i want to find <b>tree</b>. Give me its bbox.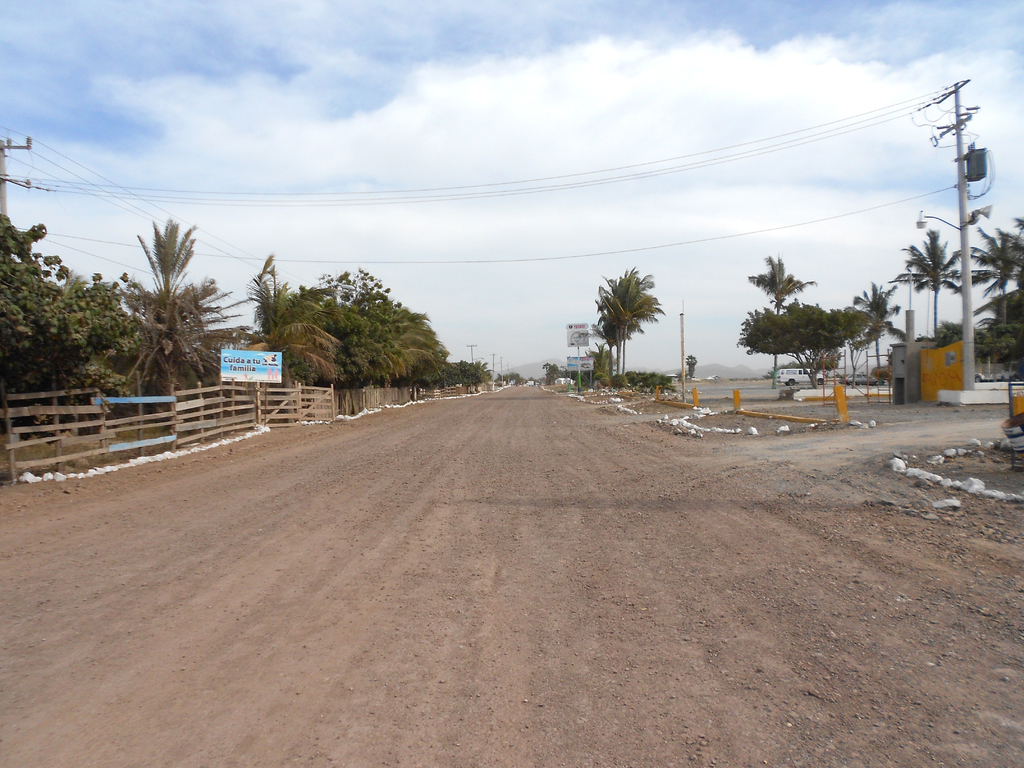
box=[842, 280, 909, 385].
